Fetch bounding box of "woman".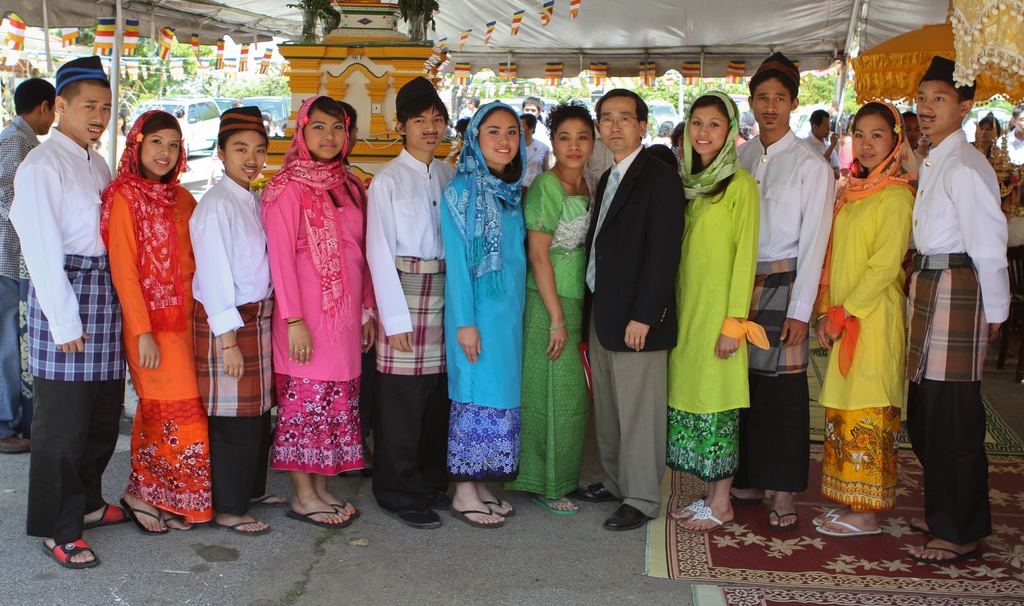
Bbox: select_region(98, 109, 215, 535).
